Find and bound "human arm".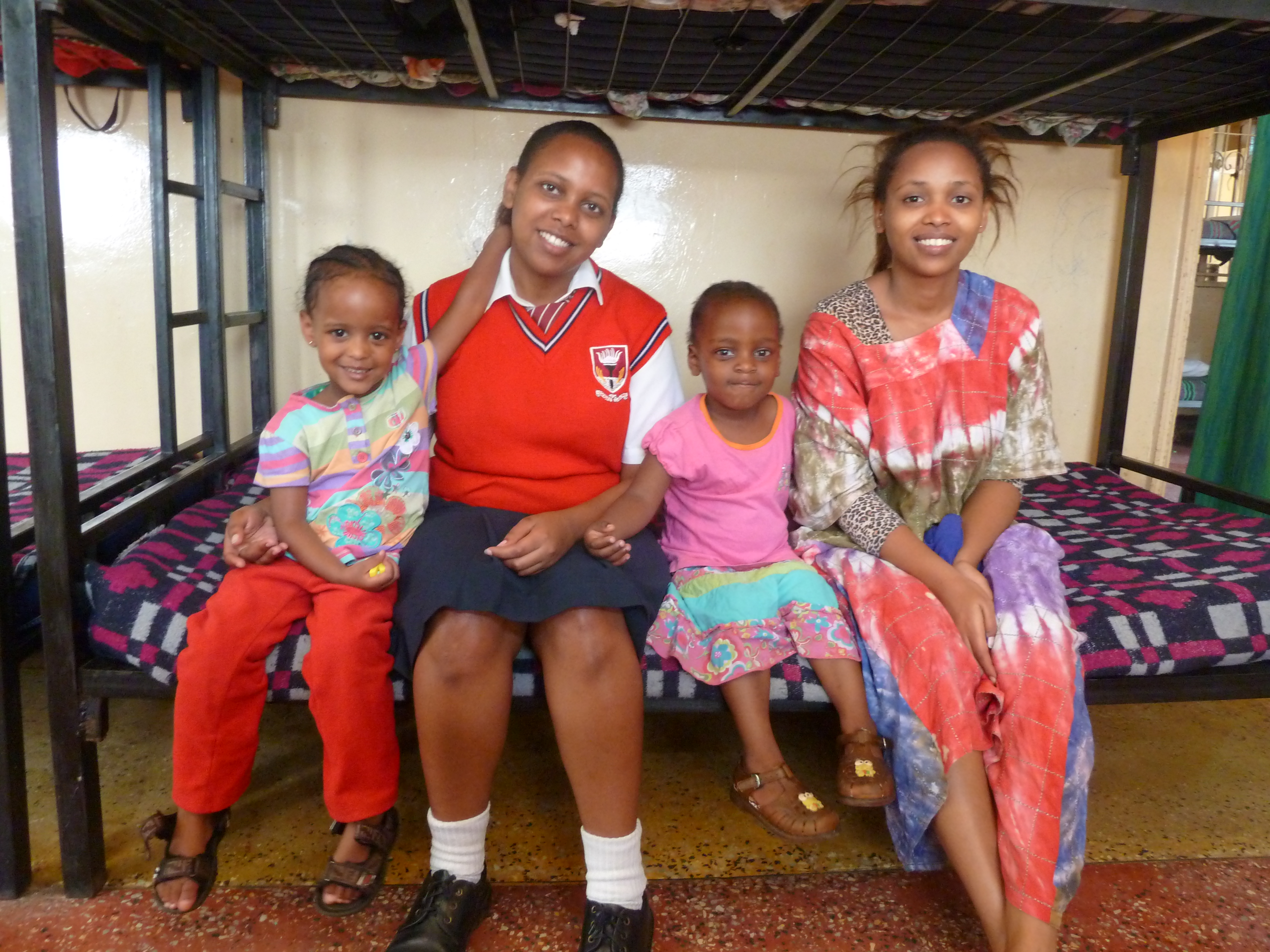
Bound: <bbox>186, 133, 215, 182</bbox>.
